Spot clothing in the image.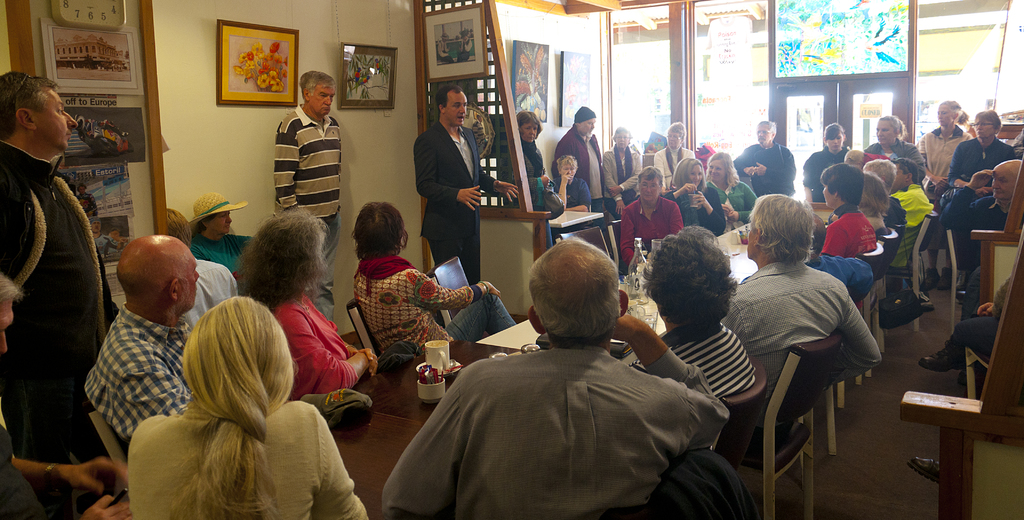
clothing found at bbox=(189, 227, 259, 278).
